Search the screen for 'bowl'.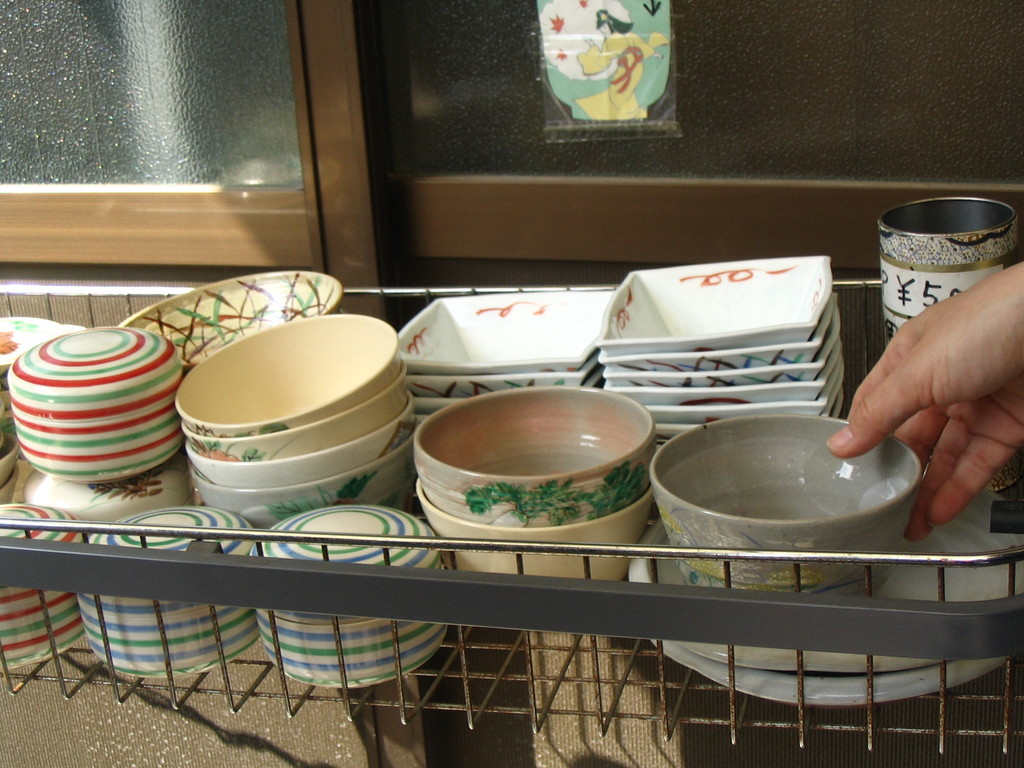
Found at [413,397,467,414].
